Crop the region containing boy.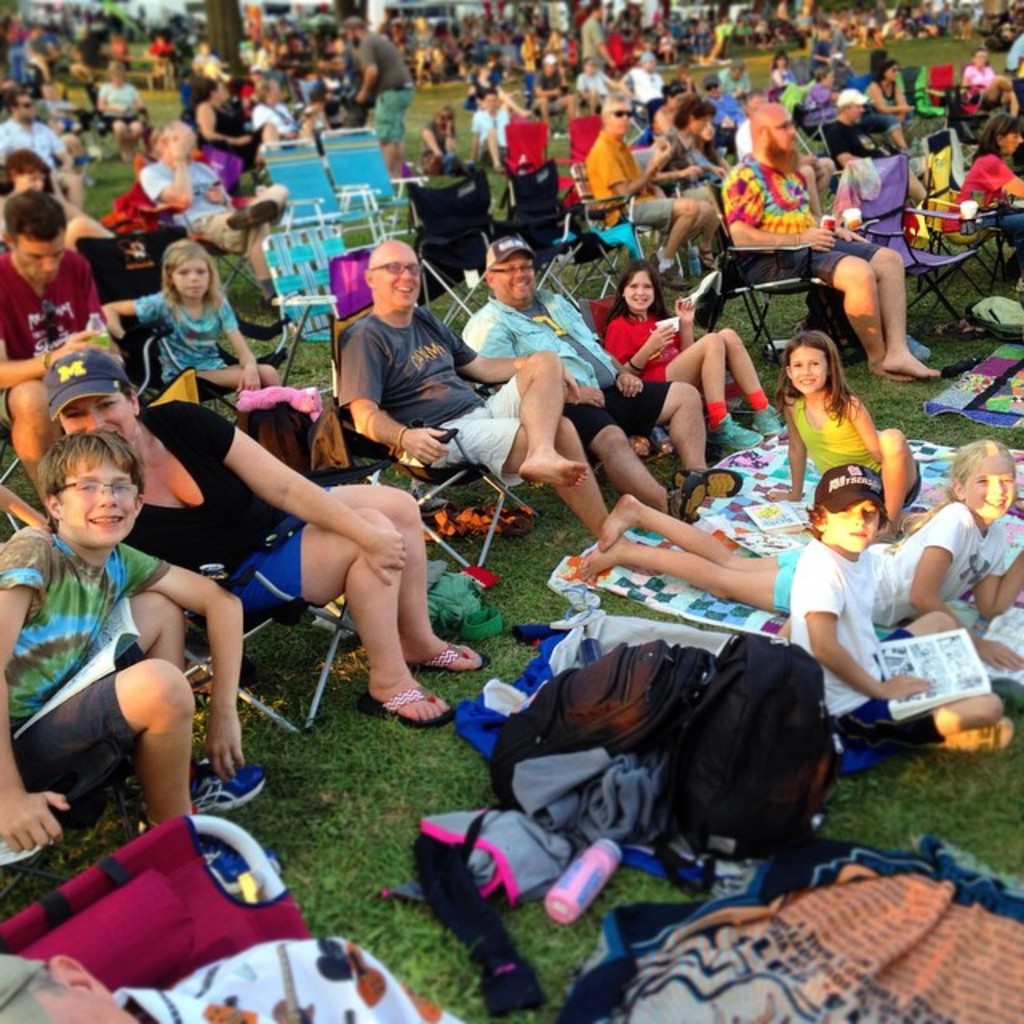
Crop region: x1=790, y1=461, x2=1013, y2=752.
